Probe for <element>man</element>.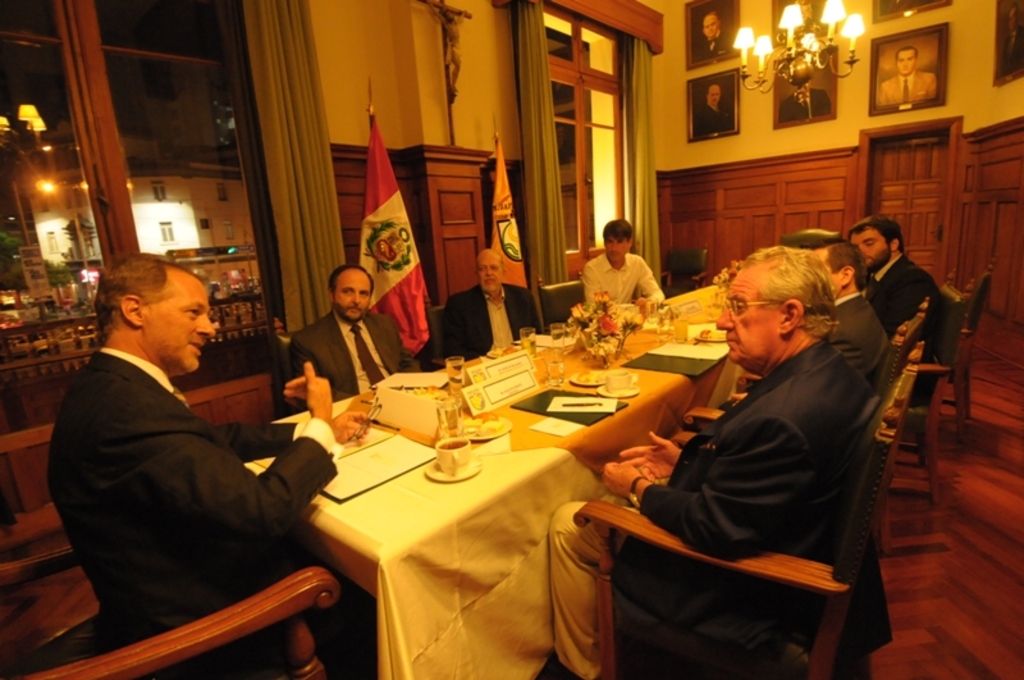
Probe result: [left=1002, top=3, right=1023, bottom=72].
